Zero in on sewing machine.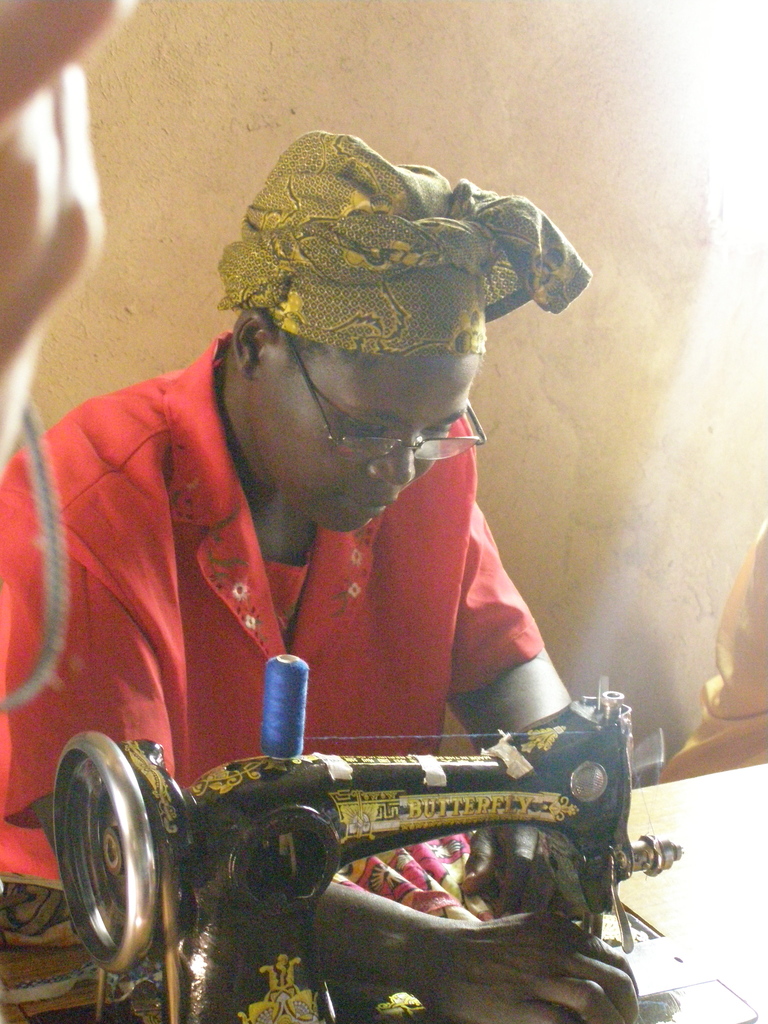
Zeroed in: bbox(42, 645, 678, 1023).
